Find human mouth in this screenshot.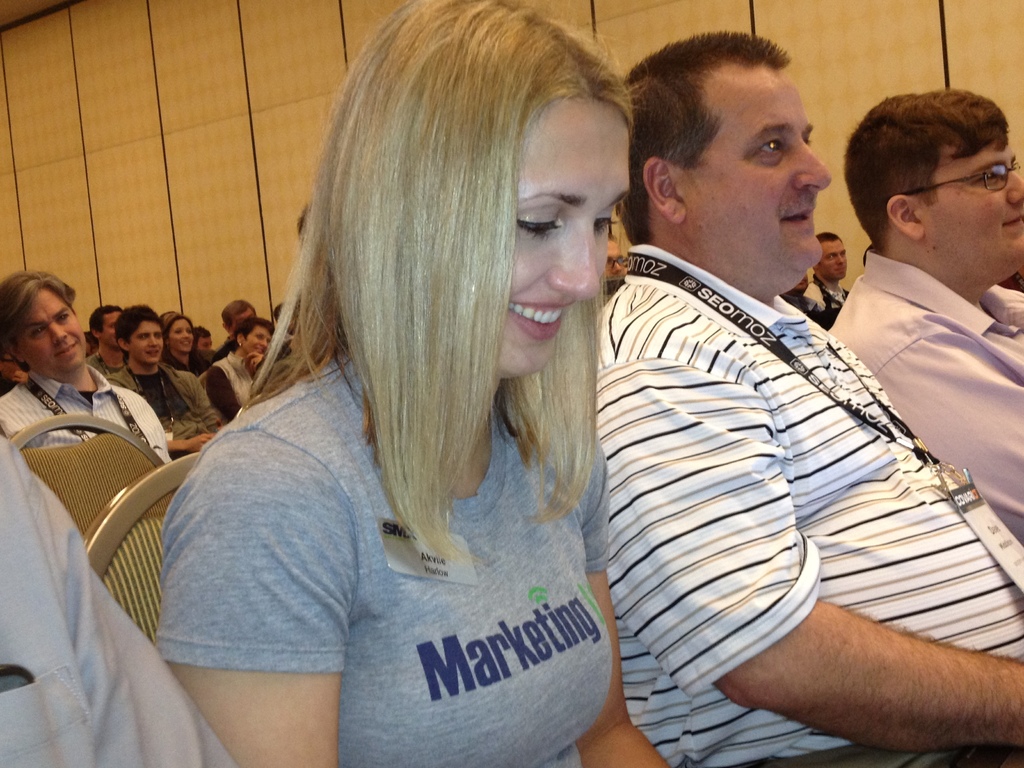
The bounding box for human mouth is (x1=56, y1=347, x2=79, y2=359).
